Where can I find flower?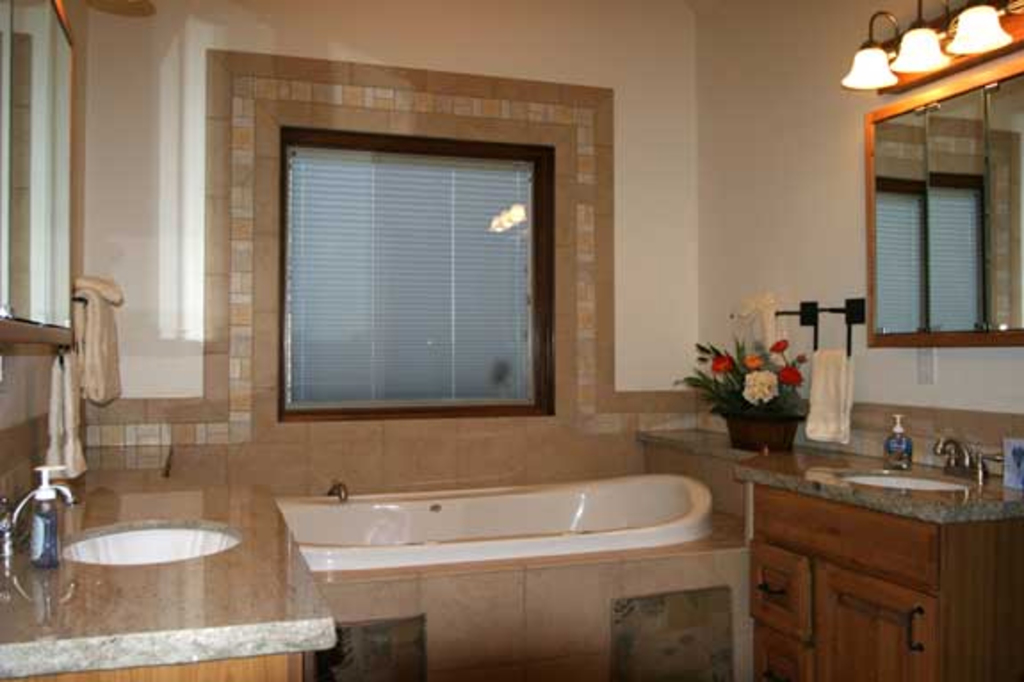
You can find it at crop(776, 361, 801, 388).
